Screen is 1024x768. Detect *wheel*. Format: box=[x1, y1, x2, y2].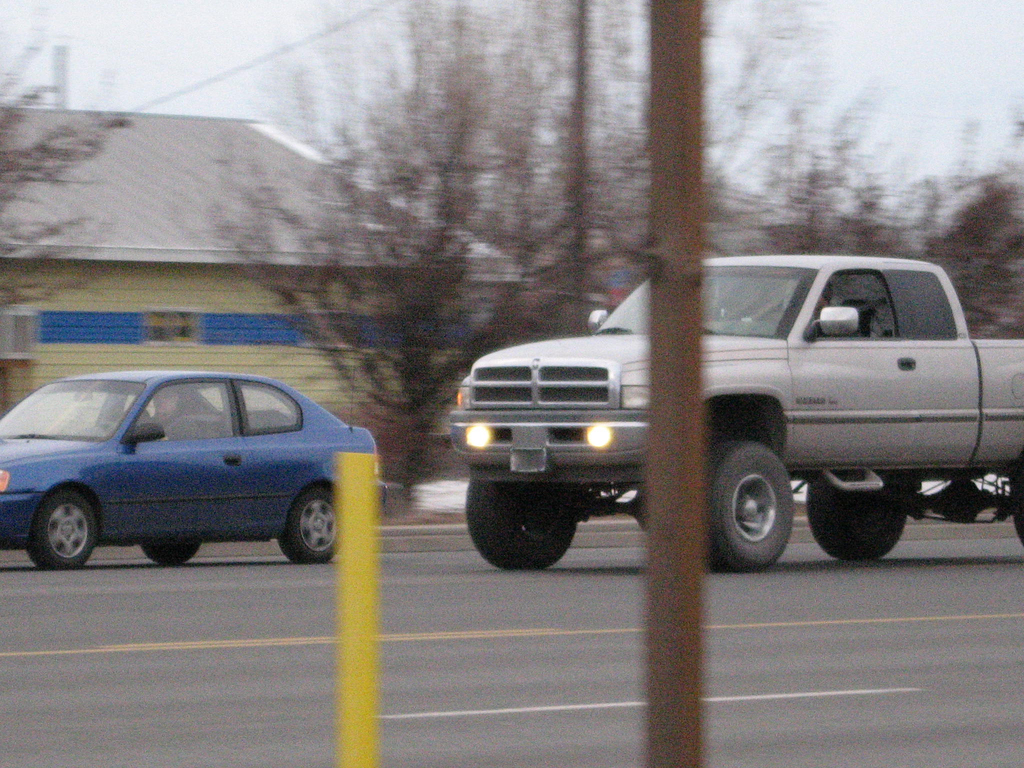
box=[800, 472, 908, 563].
